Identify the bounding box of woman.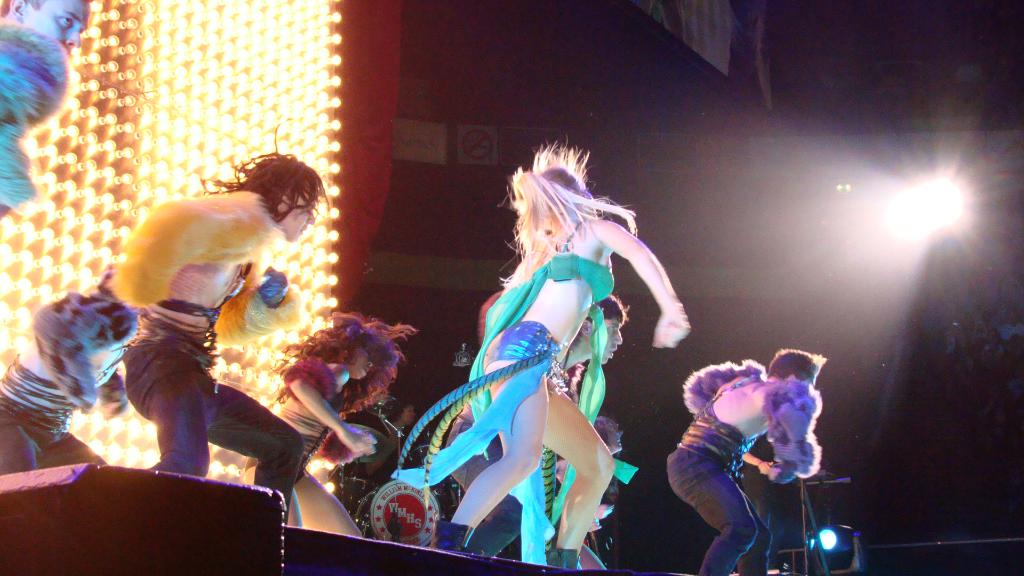
l=228, t=309, r=416, b=538.
